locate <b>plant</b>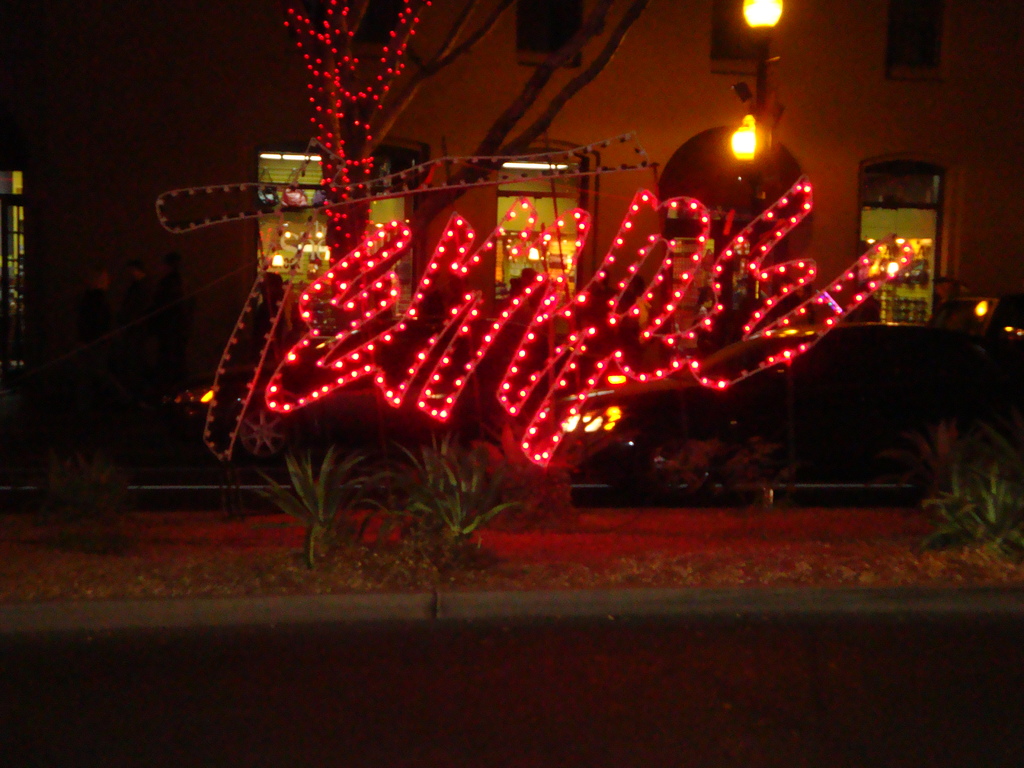
Rect(918, 404, 1023, 566)
